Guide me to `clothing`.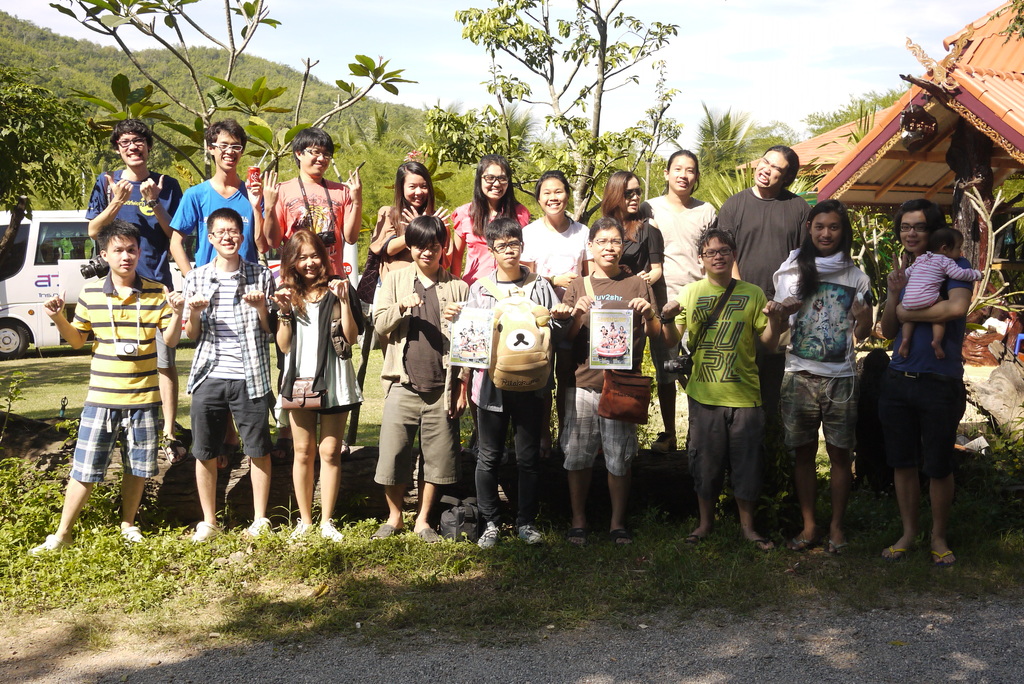
Guidance: 264, 278, 376, 425.
